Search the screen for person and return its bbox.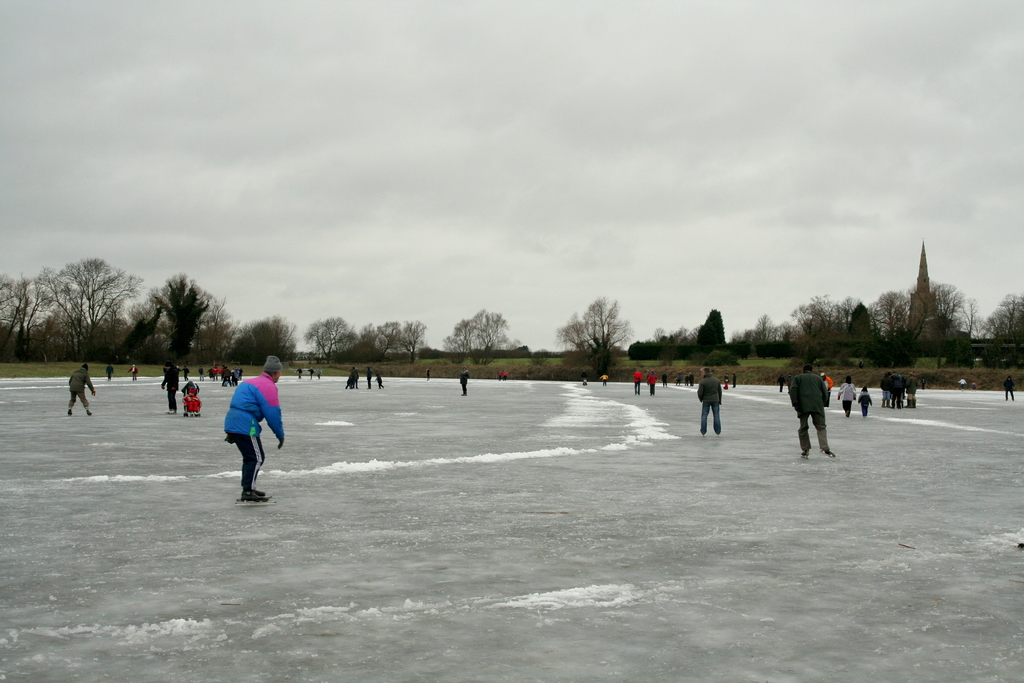
Found: <bbox>376, 375, 383, 389</bbox>.
